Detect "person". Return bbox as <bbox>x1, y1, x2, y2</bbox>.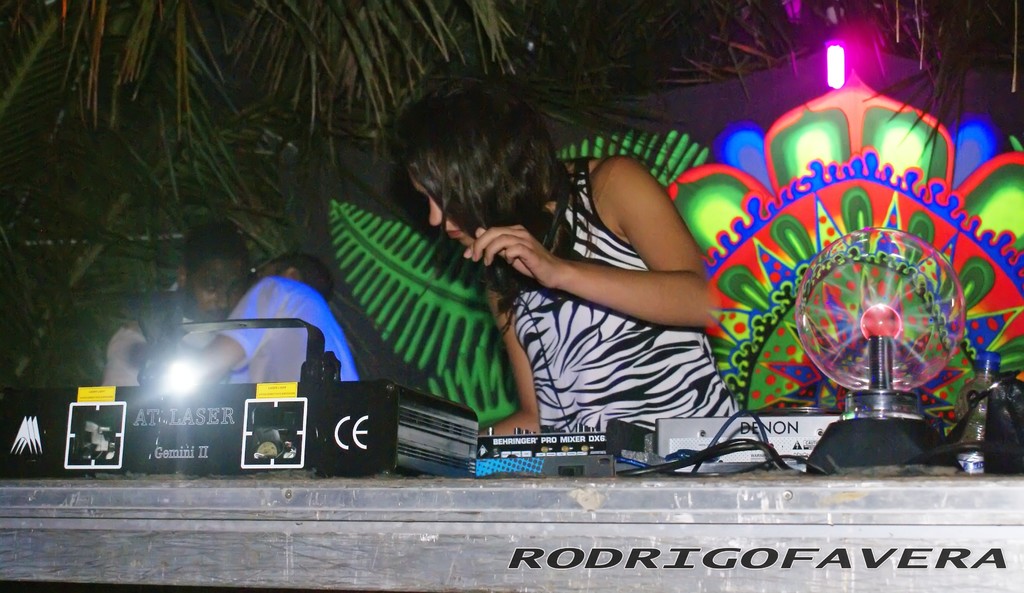
<bbox>182, 264, 404, 453</bbox>.
